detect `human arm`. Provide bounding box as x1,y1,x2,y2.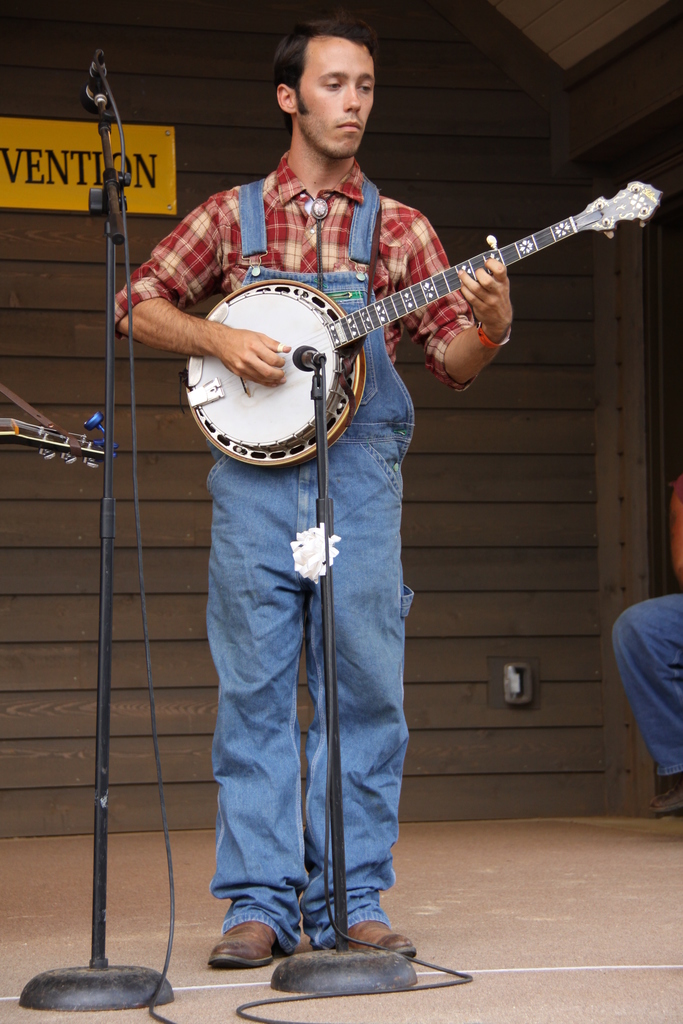
665,481,682,587.
